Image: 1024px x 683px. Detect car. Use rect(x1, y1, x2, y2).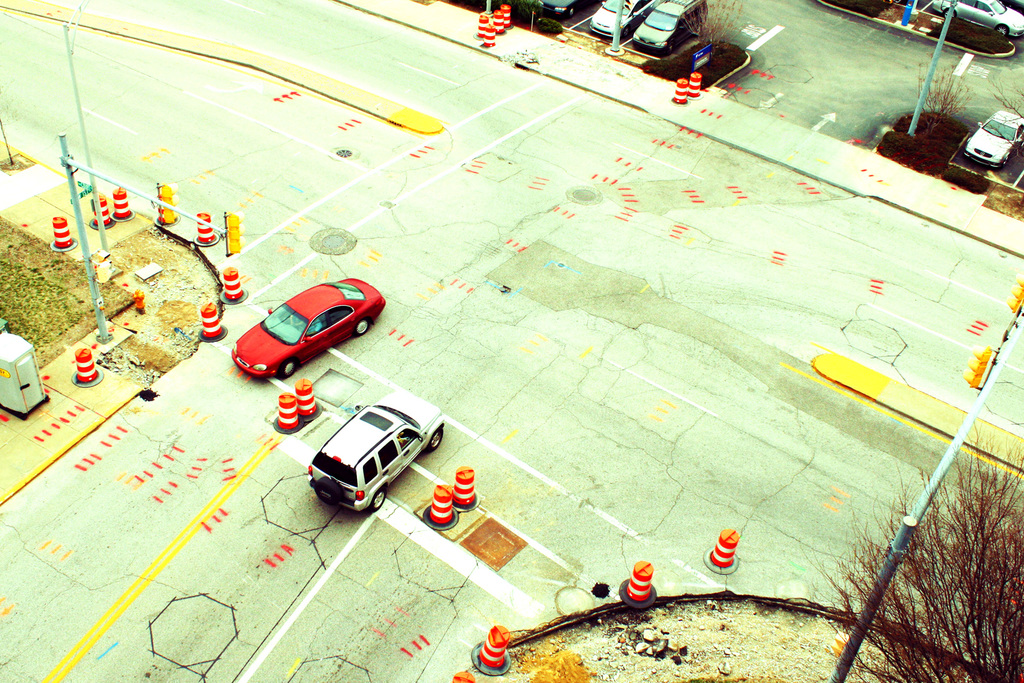
rect(929, 0, 1023, 42).
